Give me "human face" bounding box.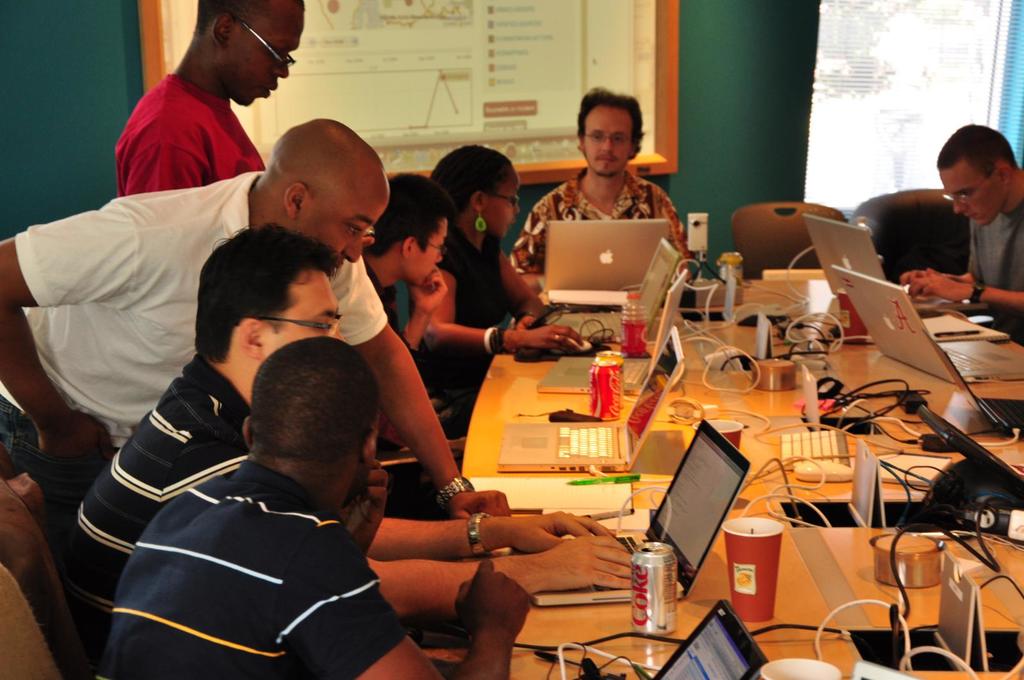
BBox(943, 171, 993, 230).
